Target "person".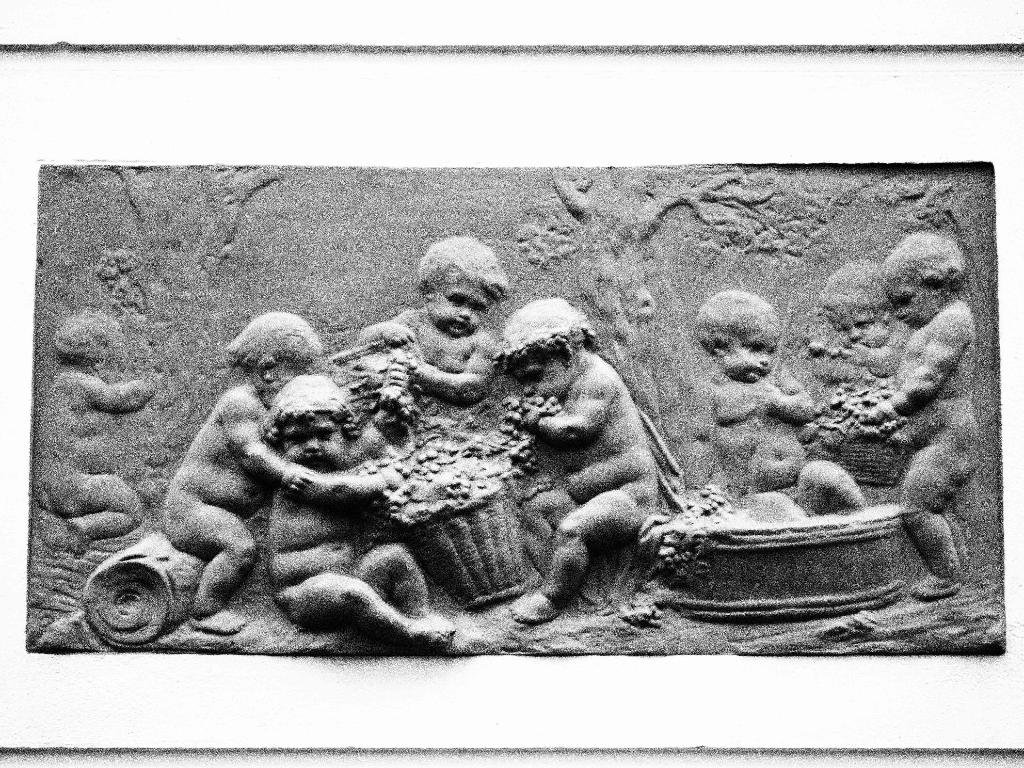
Target region: bbox=(680, 291, 868, 523).
